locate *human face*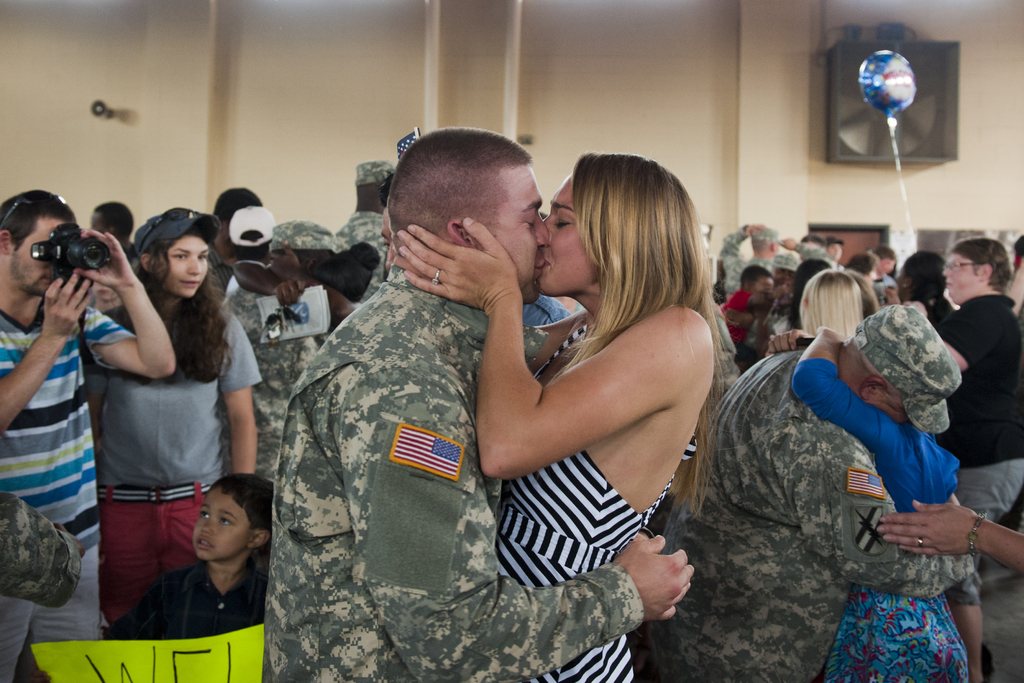
{"left": 164, "top": 226, "right": 209, "bottom": 295}
